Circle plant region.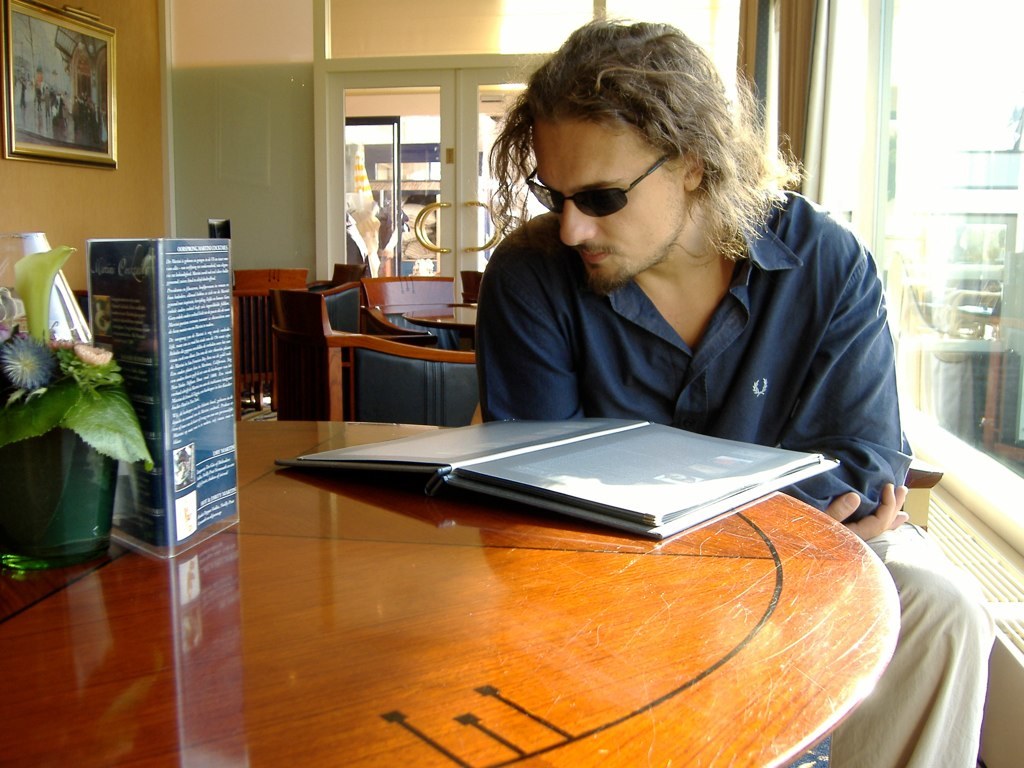
Region: <region>0, 242, 149, 577</region>.
